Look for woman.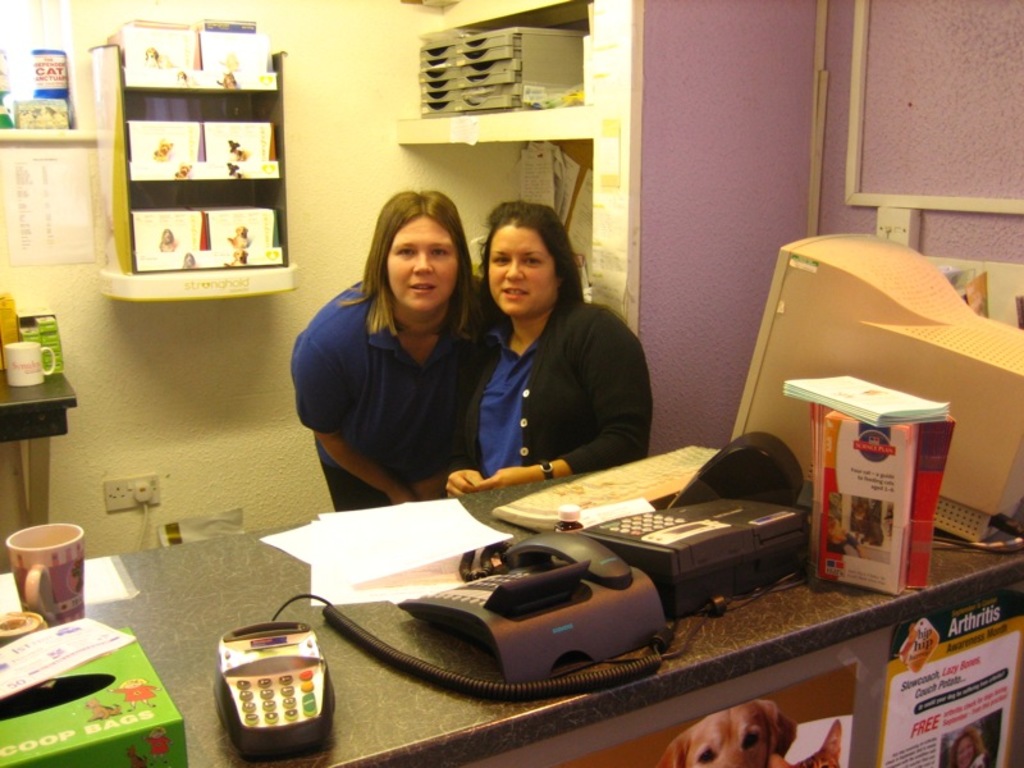
Found: x1=293 y1=182 x2=488 y2=502.
